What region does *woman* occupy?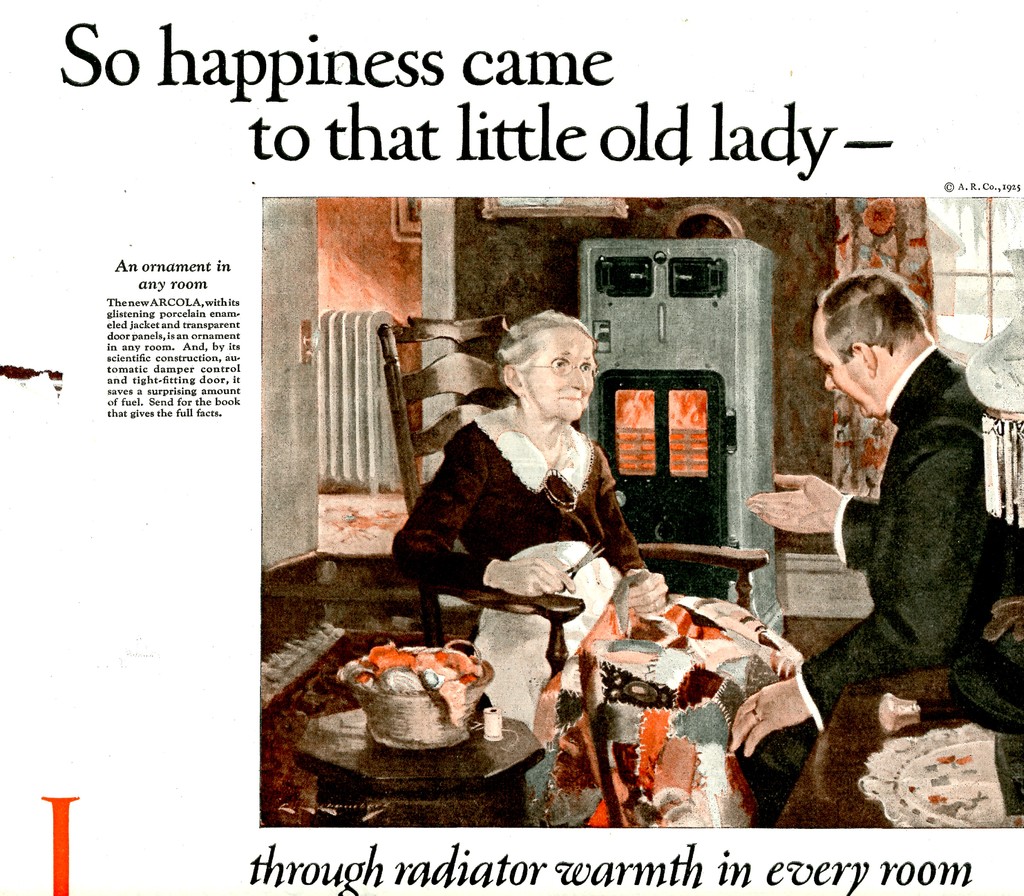
bbox=[392, 307, 668, 817].
